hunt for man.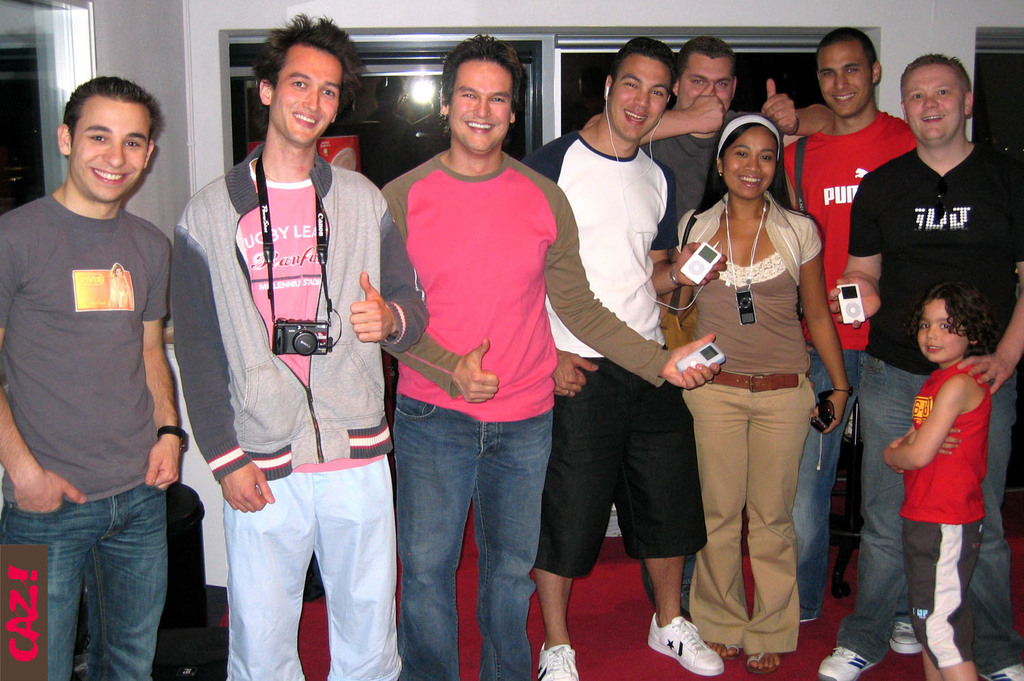
Hunted down at select_region(580, 35, 835, 621).
